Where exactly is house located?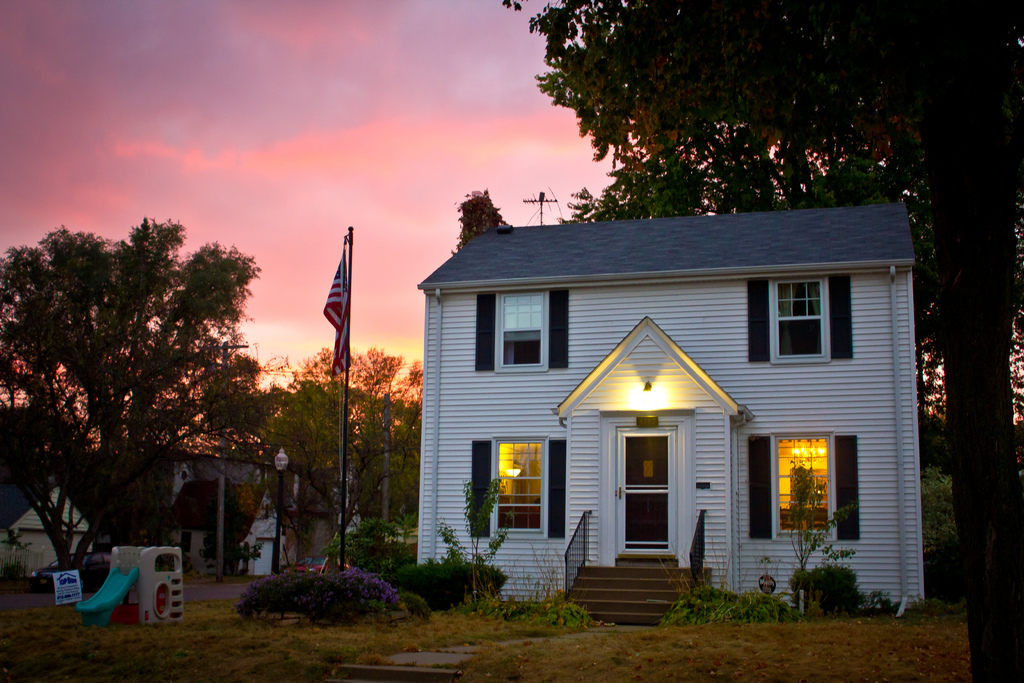
Its bounding box is <bbox>0, 432, 299, 599</bbox>.
